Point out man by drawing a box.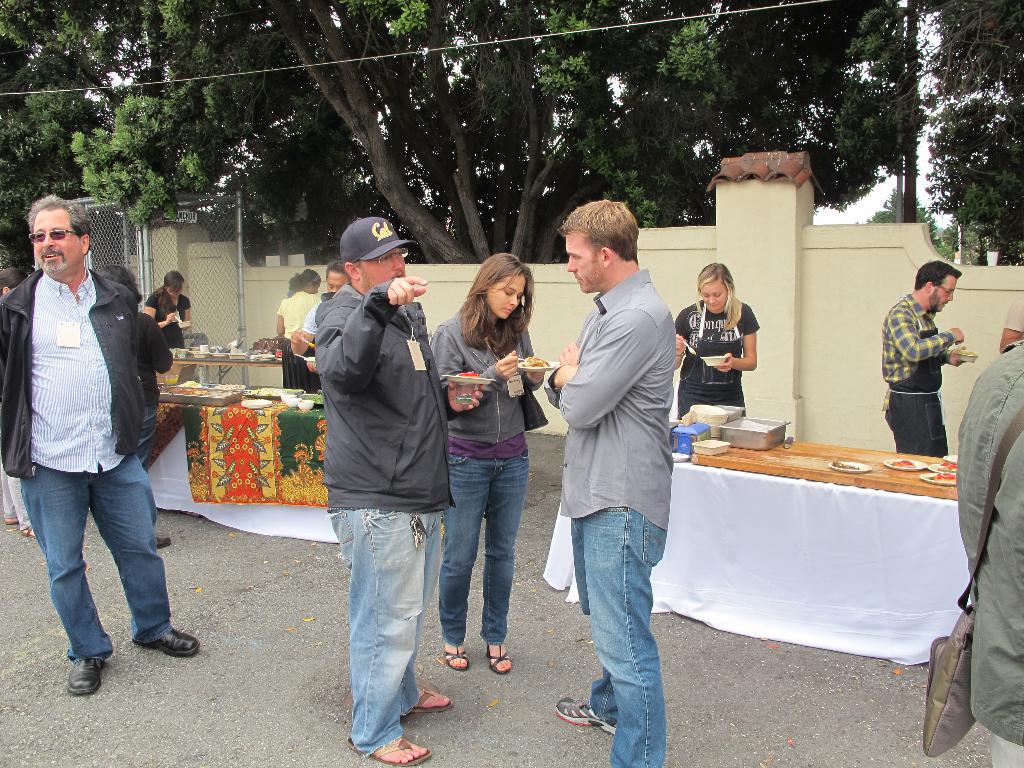
detection(15, 188, 182, 657).
